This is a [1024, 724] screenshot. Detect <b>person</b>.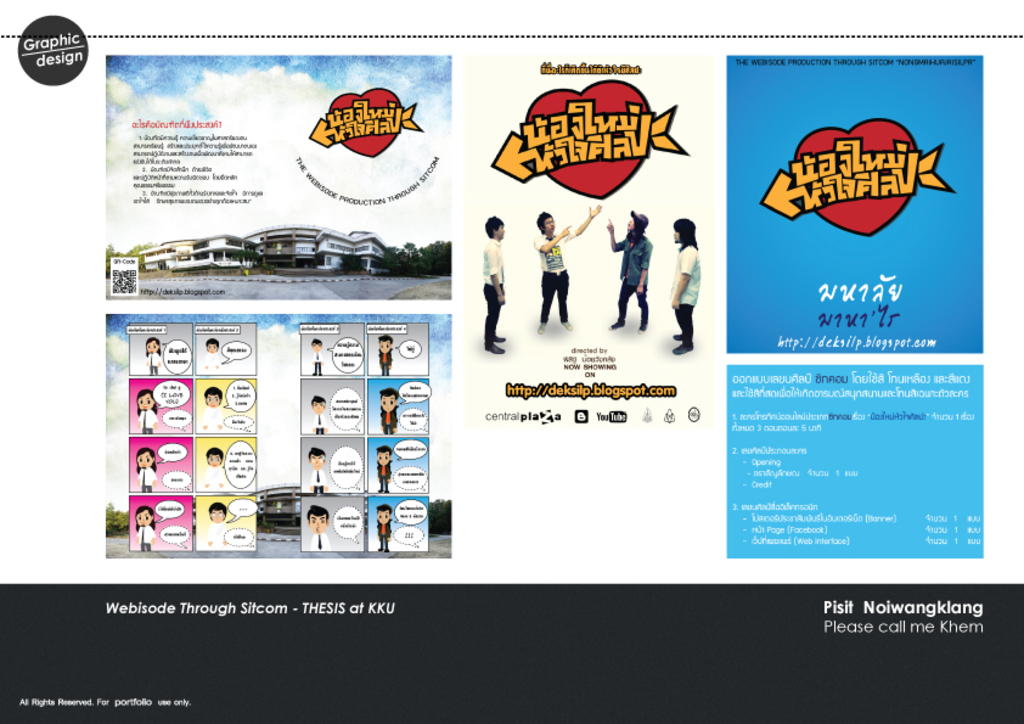
detection(303, 391, 328, 438).
